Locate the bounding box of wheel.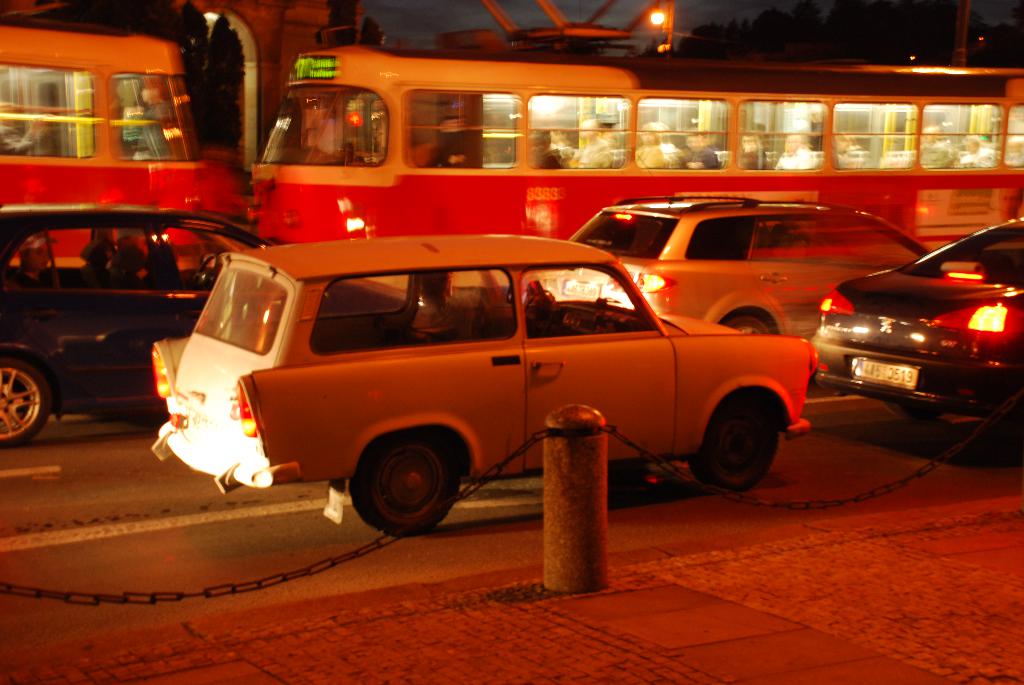
Bounding box: 886/397/954/426.
